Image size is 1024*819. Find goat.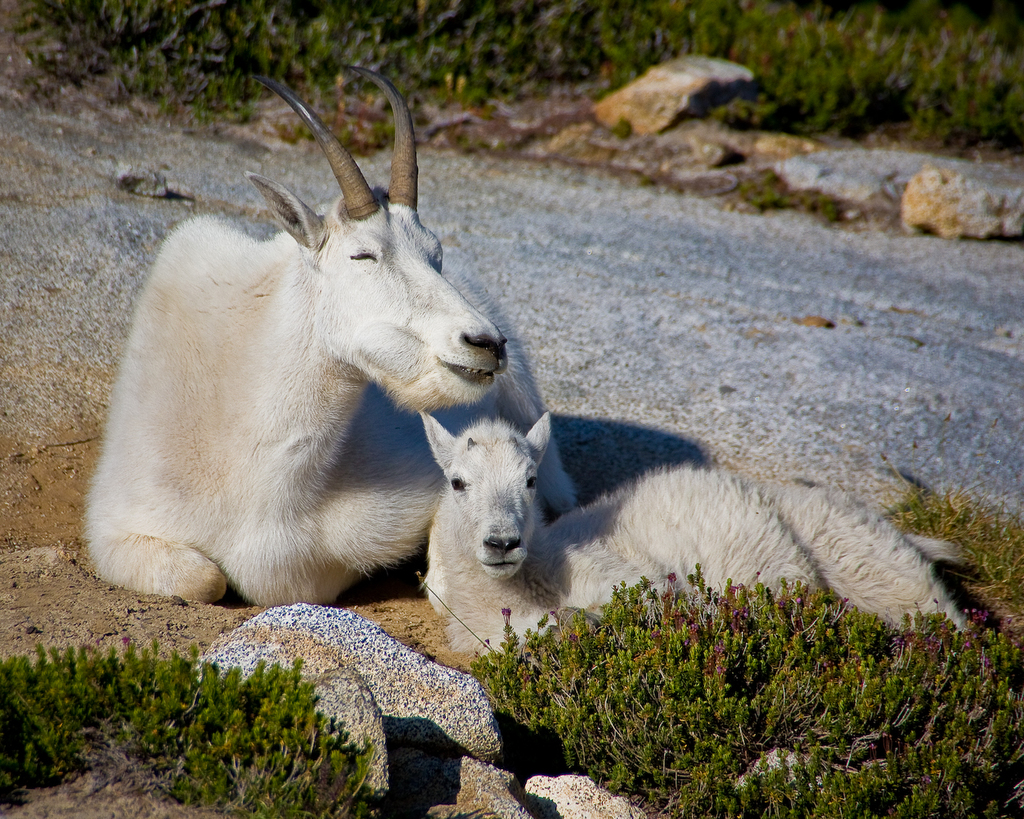
77, 82, 547, 599.
